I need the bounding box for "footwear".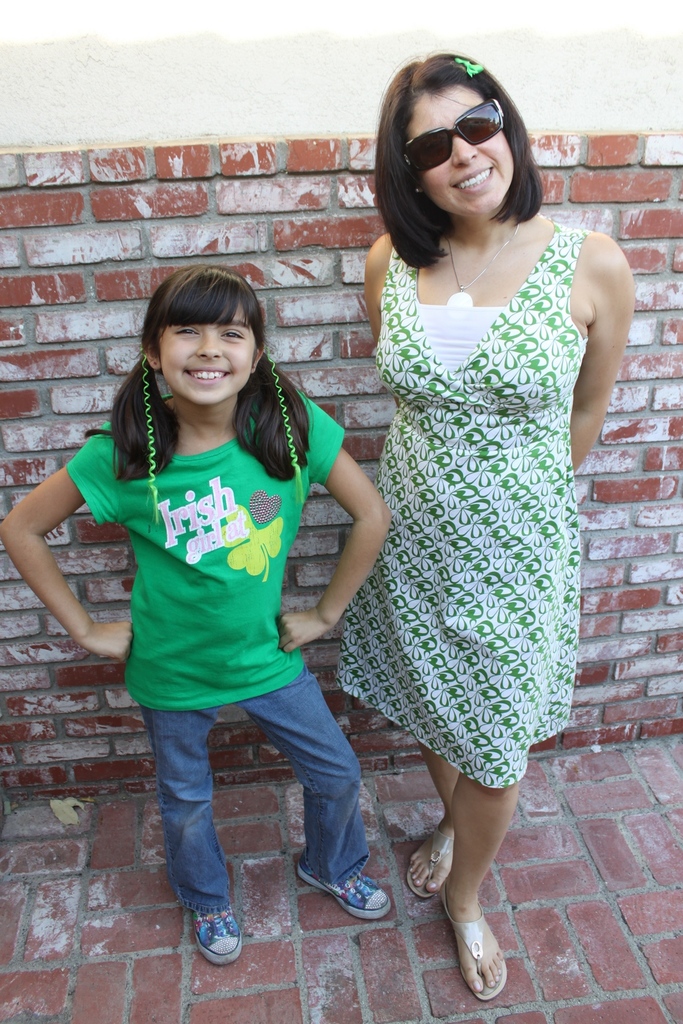
Here it is: locate(404, 823, 456, 899).
